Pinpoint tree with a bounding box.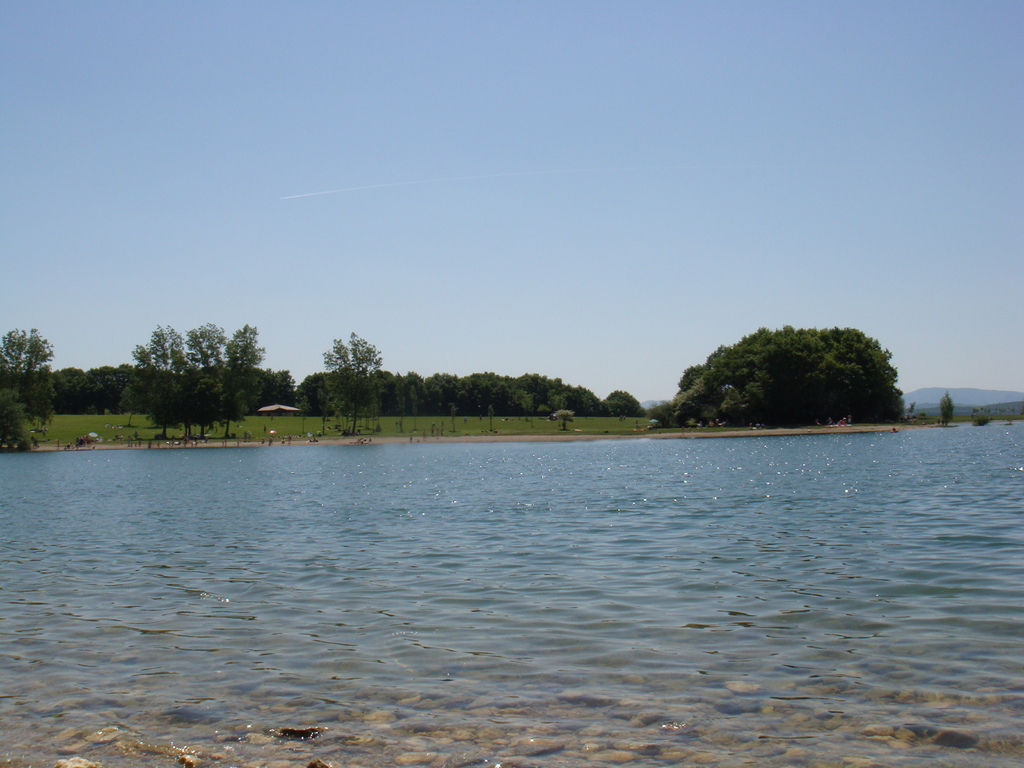
(0, 385, 40, 454).
